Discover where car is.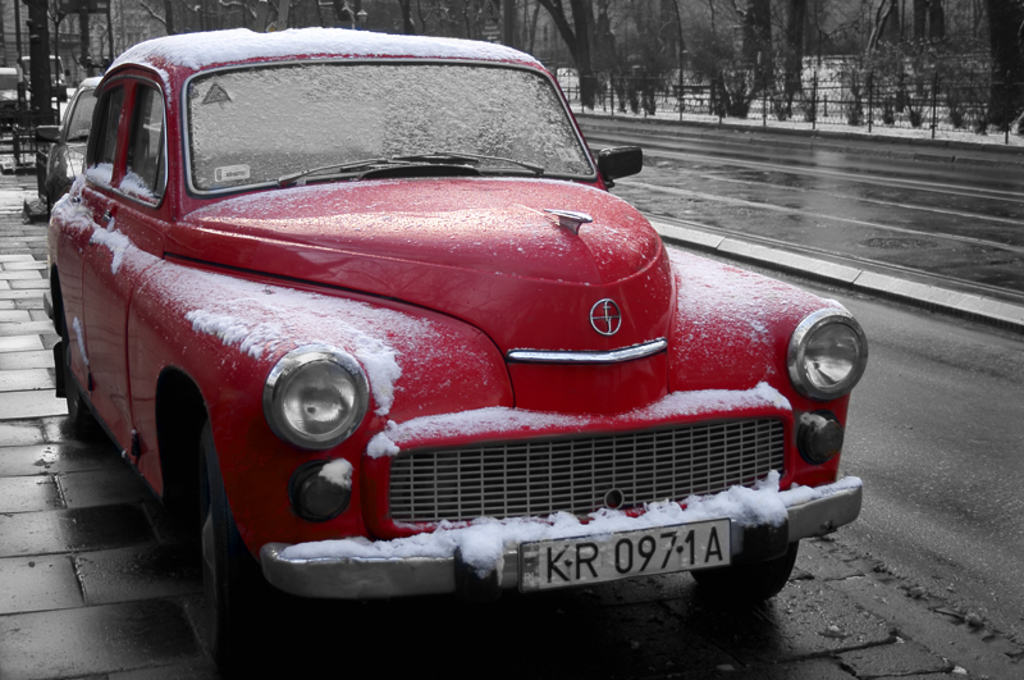
Discovered at [x1=33, y1=77, x2=102, y2=209].
